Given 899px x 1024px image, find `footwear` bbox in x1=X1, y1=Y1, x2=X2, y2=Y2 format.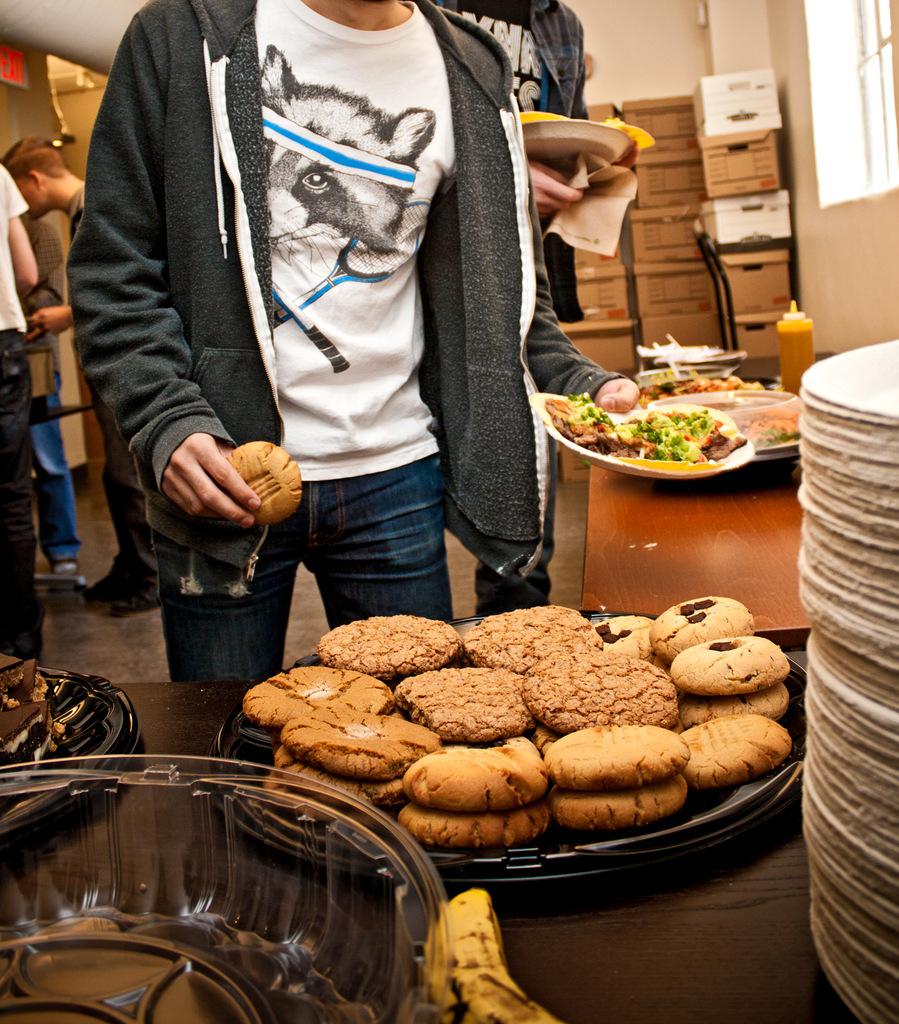
x1=47, y1=556, x2=83, y2=575.
